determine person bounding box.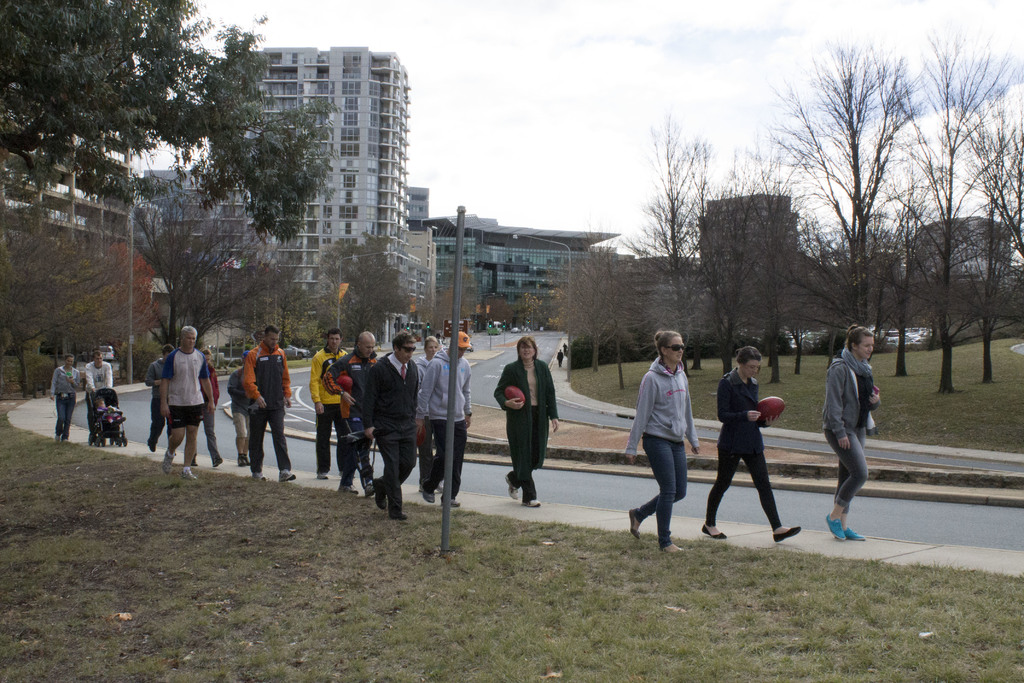
Determined: box(308, 333, 351, 477).
